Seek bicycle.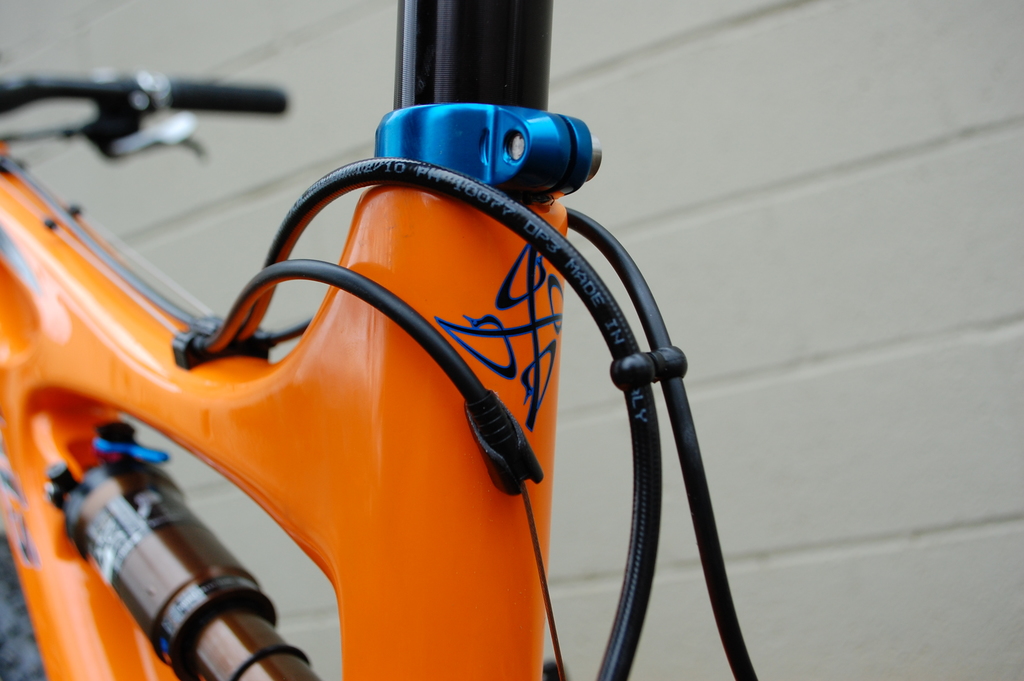
(x1=0, y1=0, x2=759, y2=680).
